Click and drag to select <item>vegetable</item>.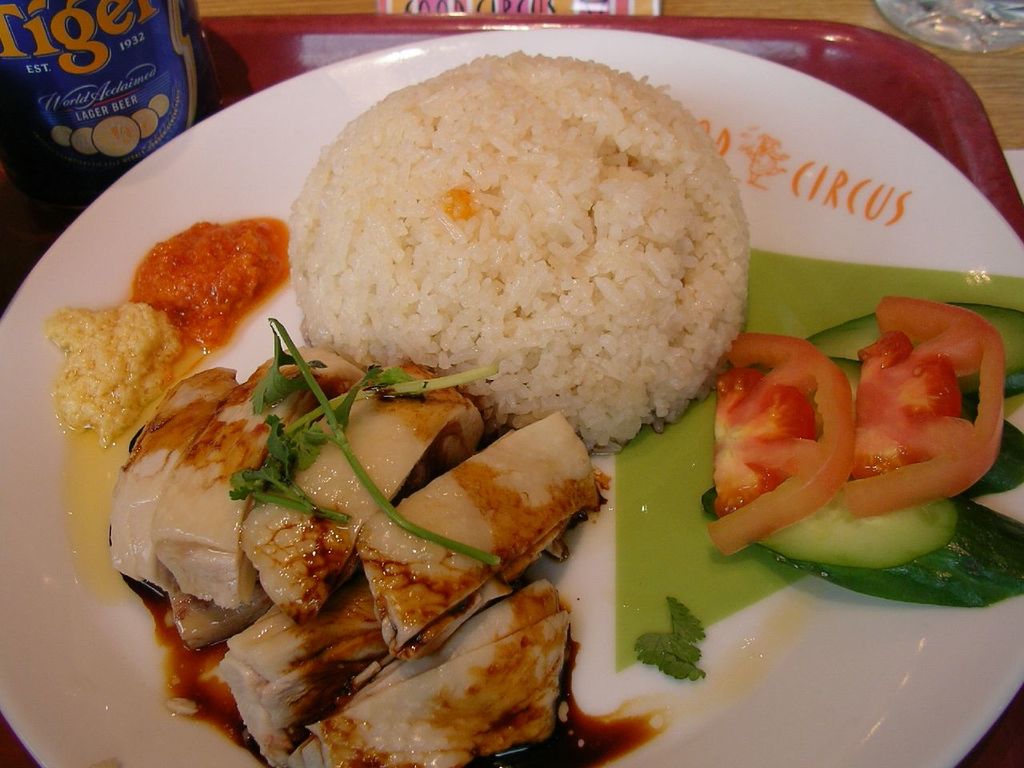
Selection: crop(812, 296, 1023, 410).
